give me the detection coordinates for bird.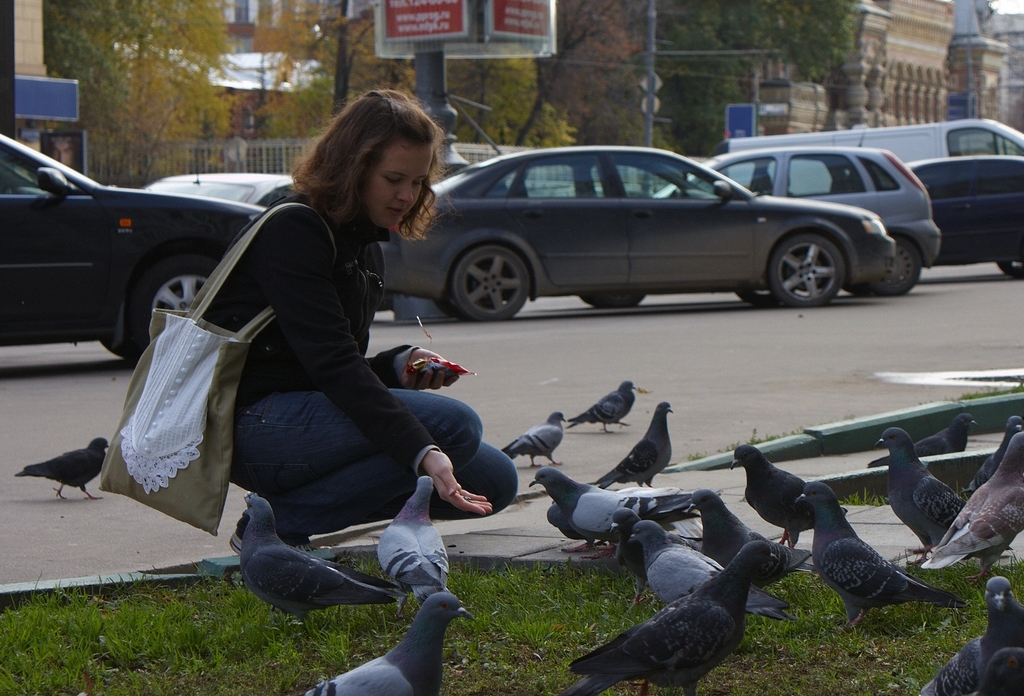
region(546, 503, 705, 550).
